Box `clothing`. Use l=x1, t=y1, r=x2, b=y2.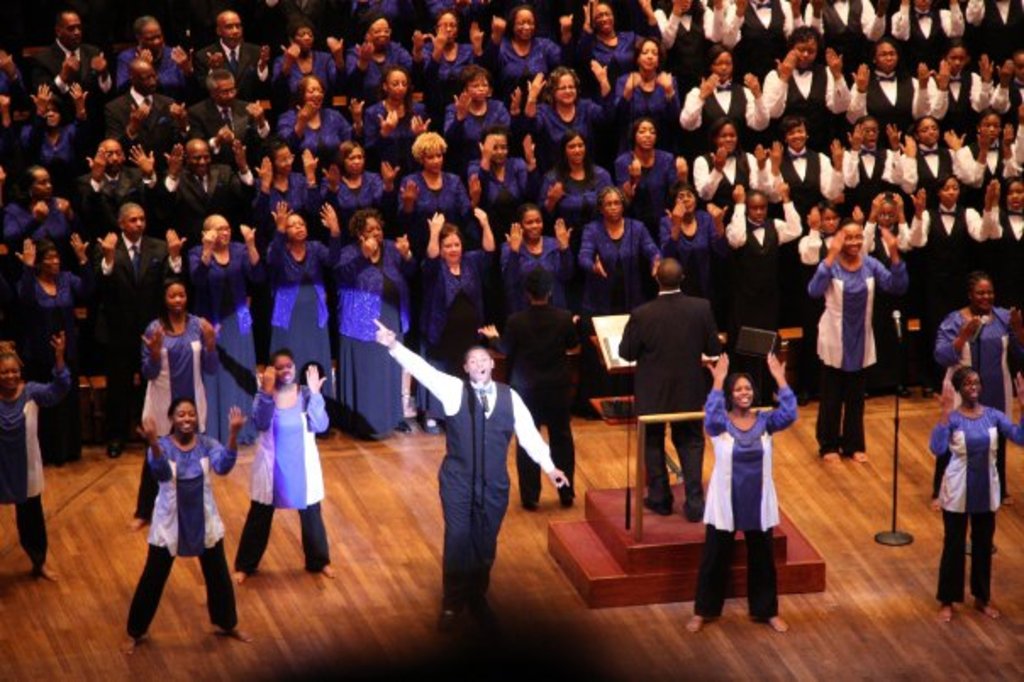
l=621, t=80, r=687, b=134.
